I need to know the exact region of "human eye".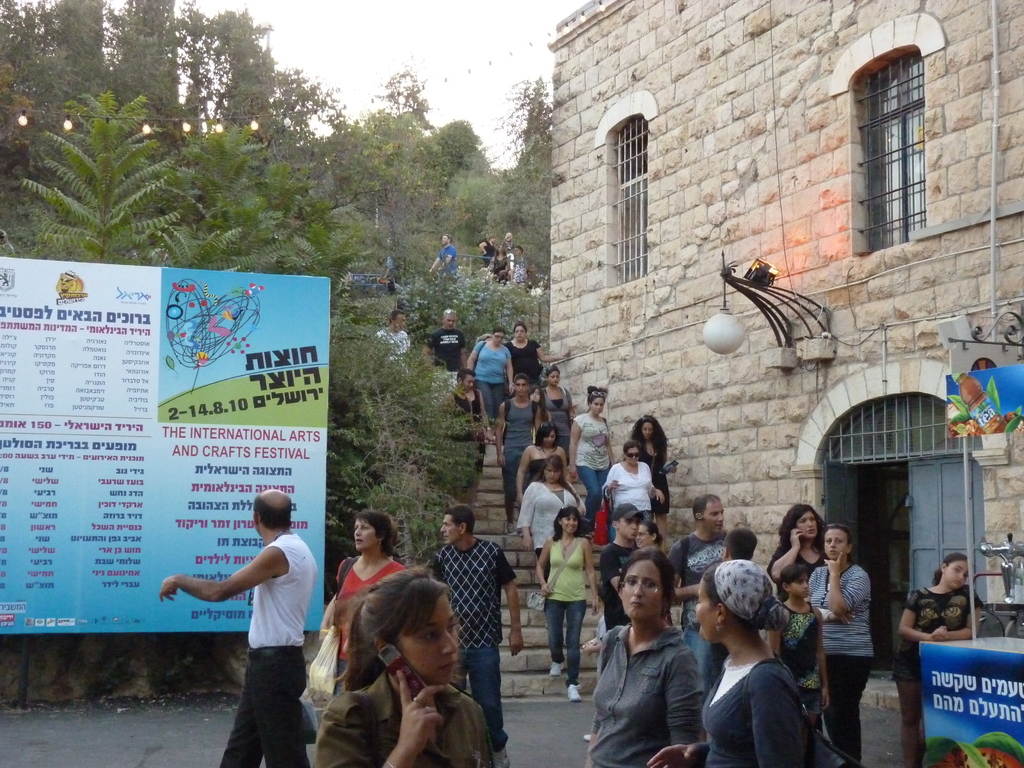
Region: 811,516,820,524.
